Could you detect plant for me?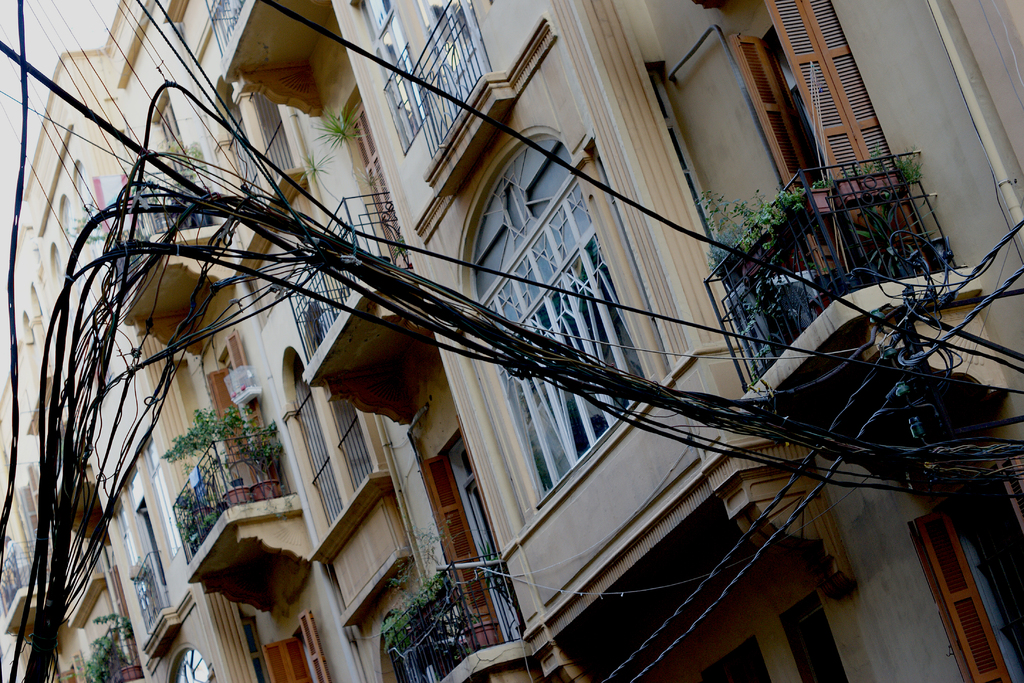
Detection result: 476 539 518 613.
